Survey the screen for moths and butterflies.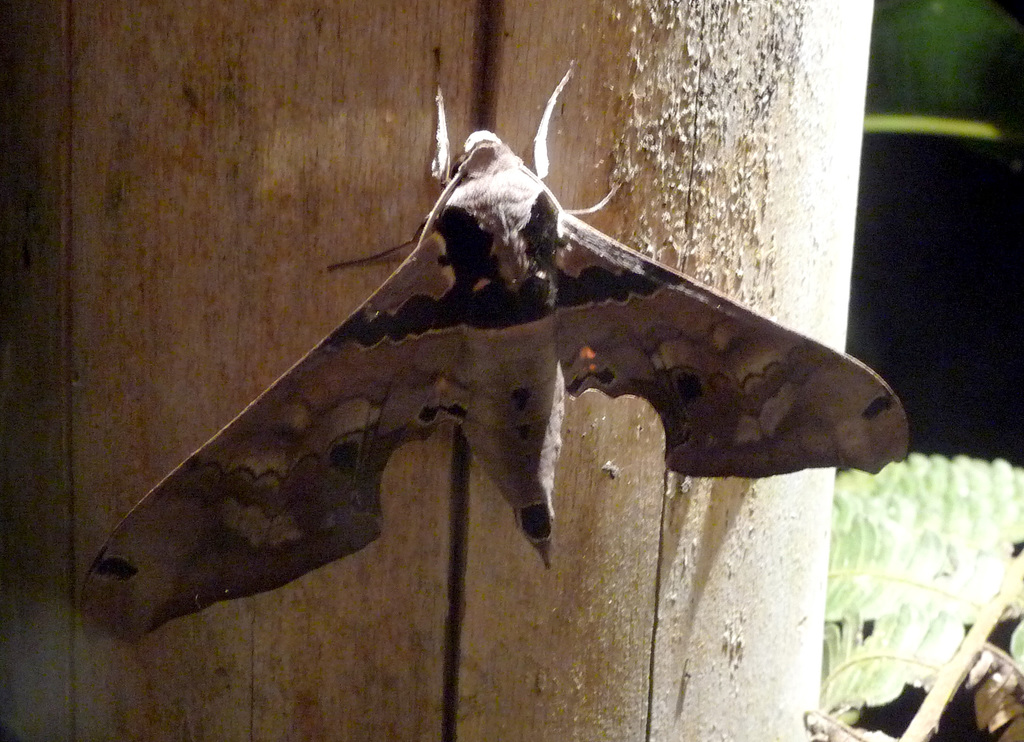
Survey found: bbox(65, 72, 909, 669).
